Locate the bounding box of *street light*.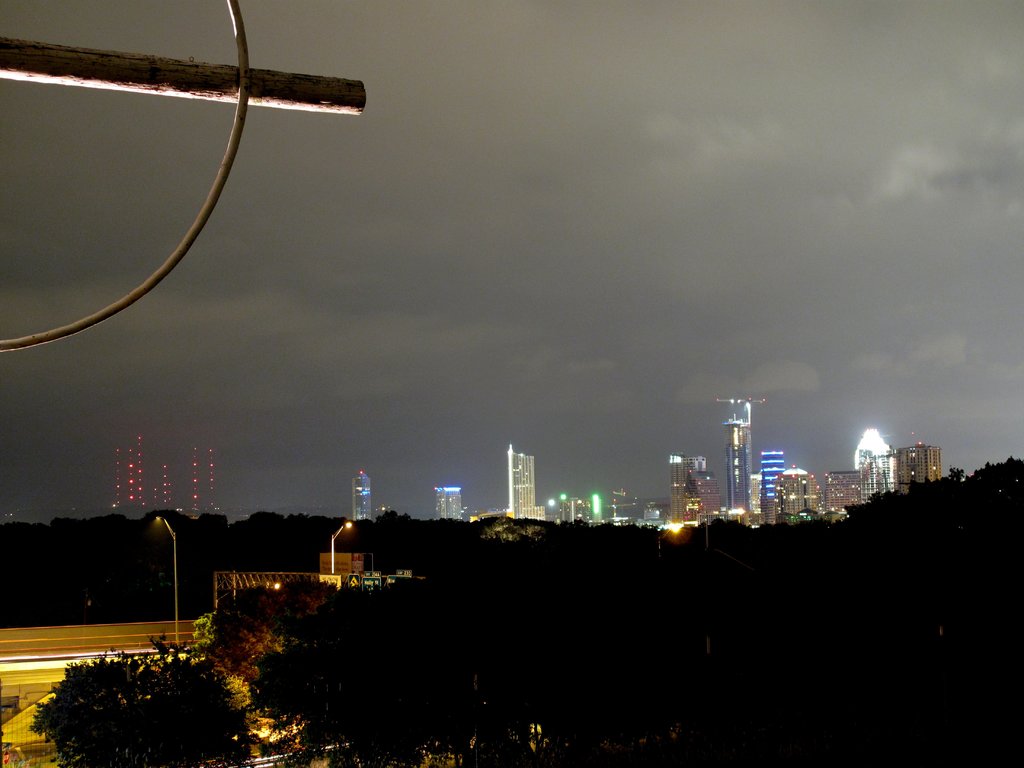
Bounding box: bbox=(329, 515, 358, 572).
